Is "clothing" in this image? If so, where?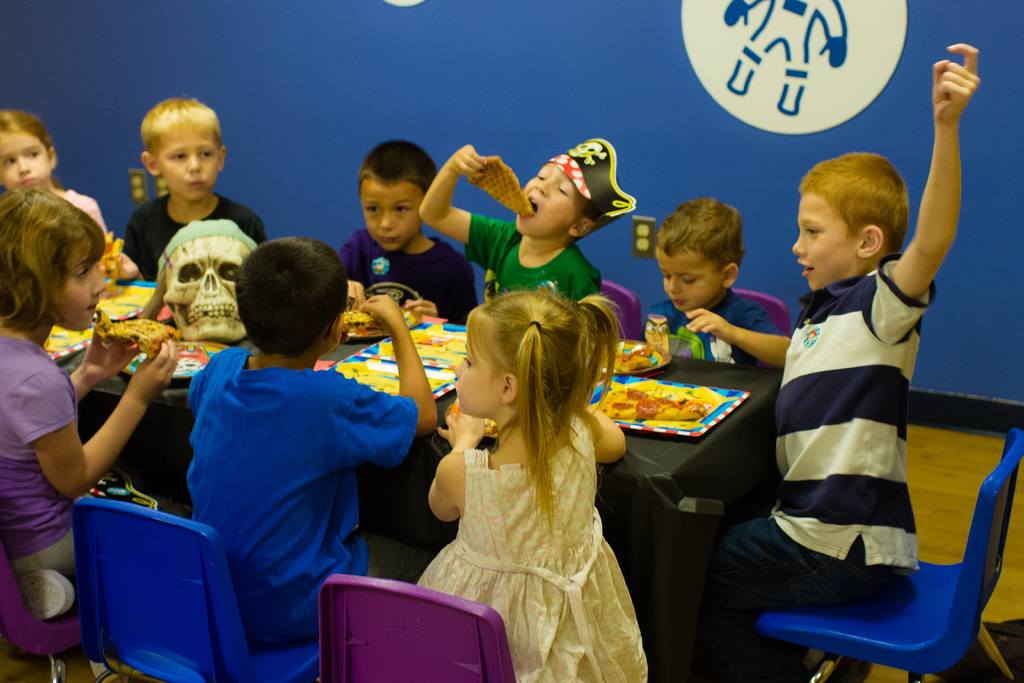
Yes, at {"left": 331, "top": 222, "right": 475, "bottom": 325}.
